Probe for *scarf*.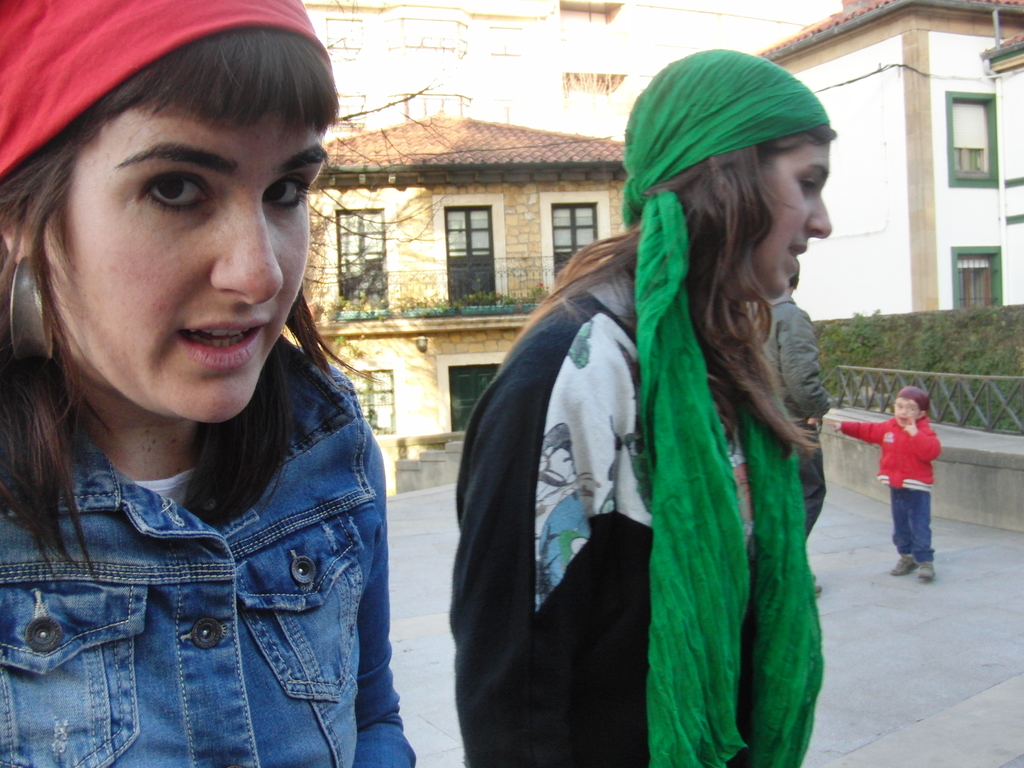
Probe result: (left=617, top=41, right=833, bottom=767).
